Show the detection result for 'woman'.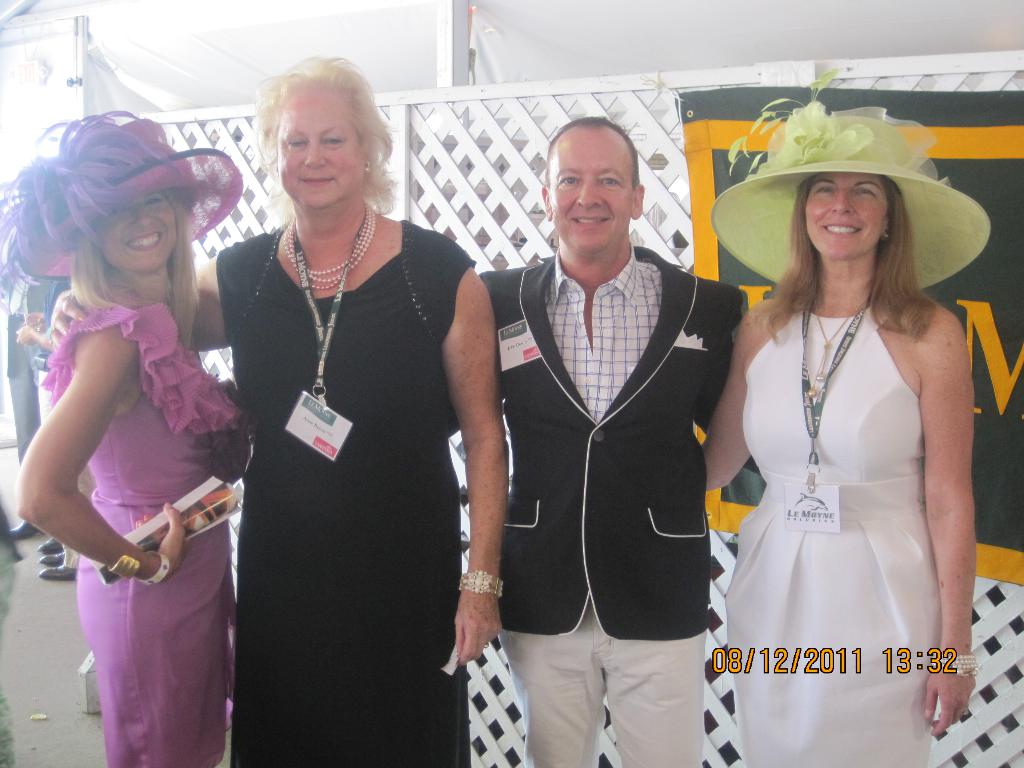
region(40, 52, 511, 767).
